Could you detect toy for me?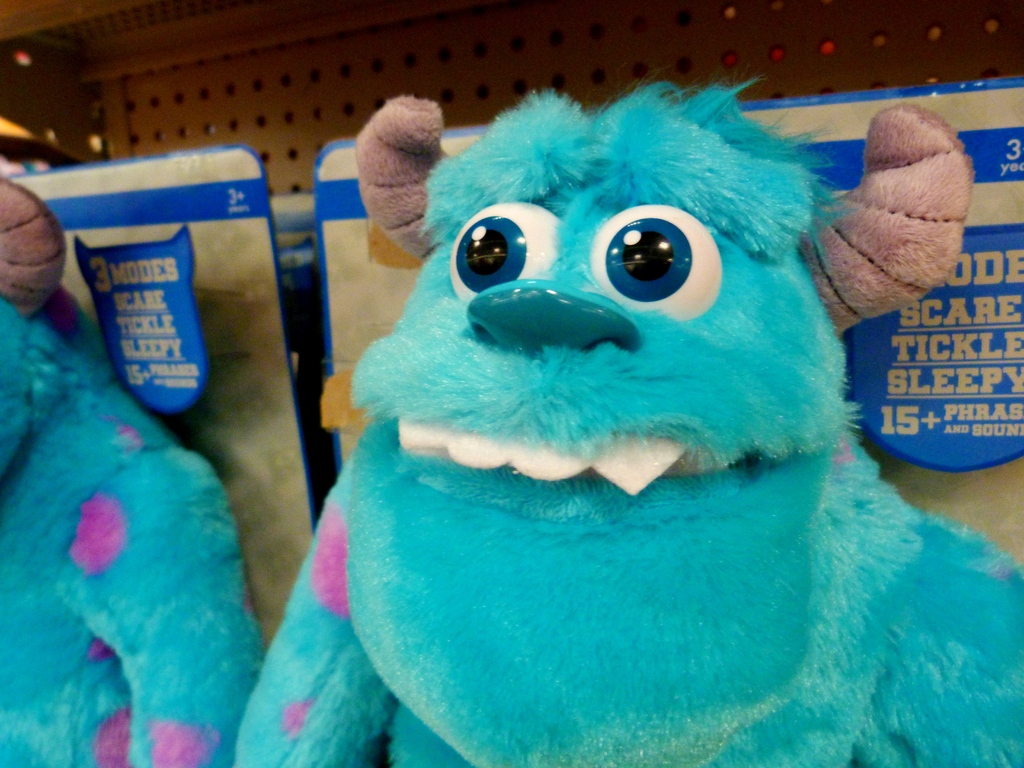
Detection result: x1=239 y1=103 x2=975 y2=737.
